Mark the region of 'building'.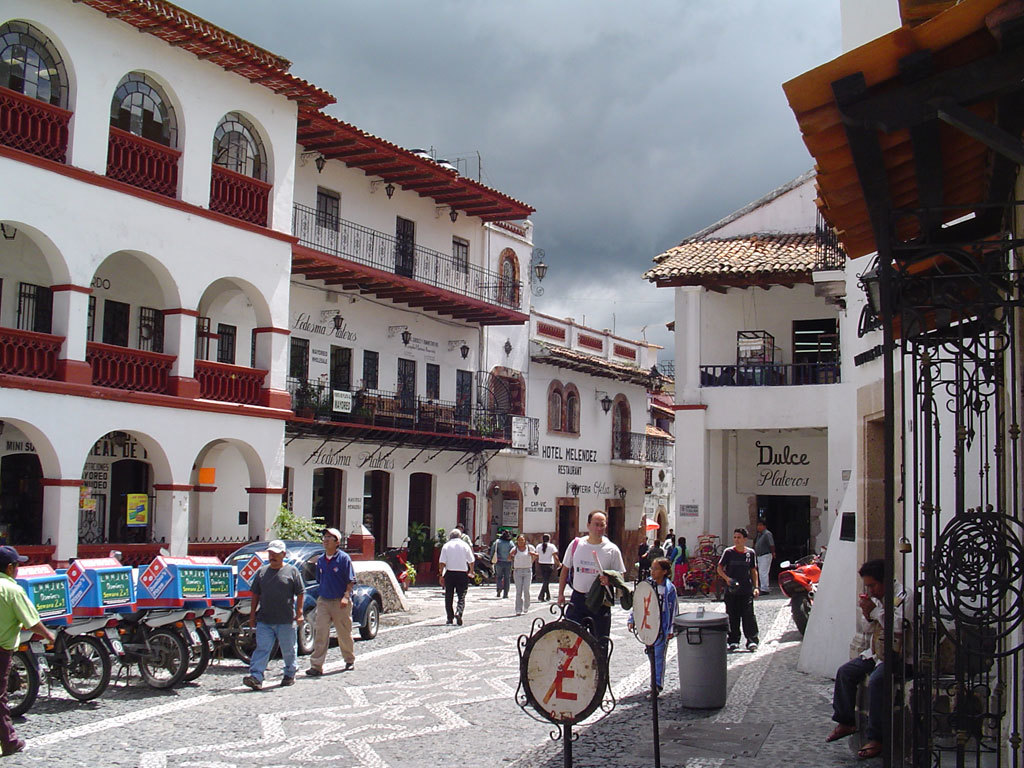
Region: {"x1": 639, "y1": 0, "x2": 1023, "y2": 767}.
